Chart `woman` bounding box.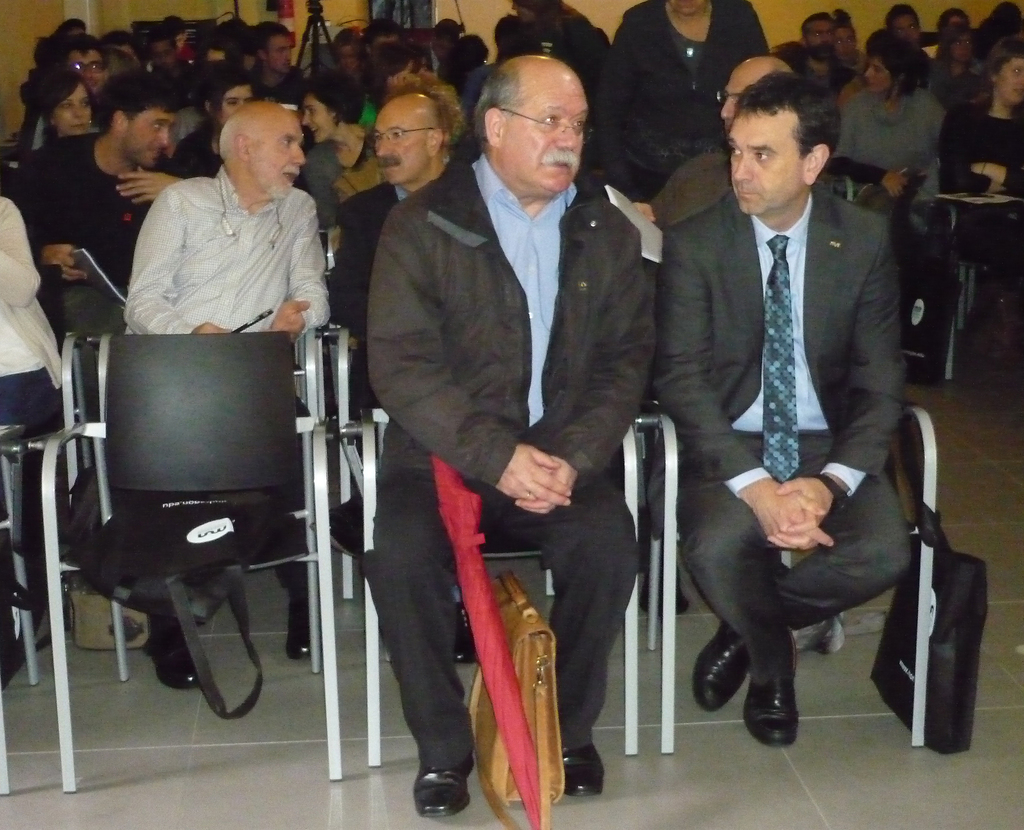
Charted: x1=300 y1=70 x2=388 y2=253.
